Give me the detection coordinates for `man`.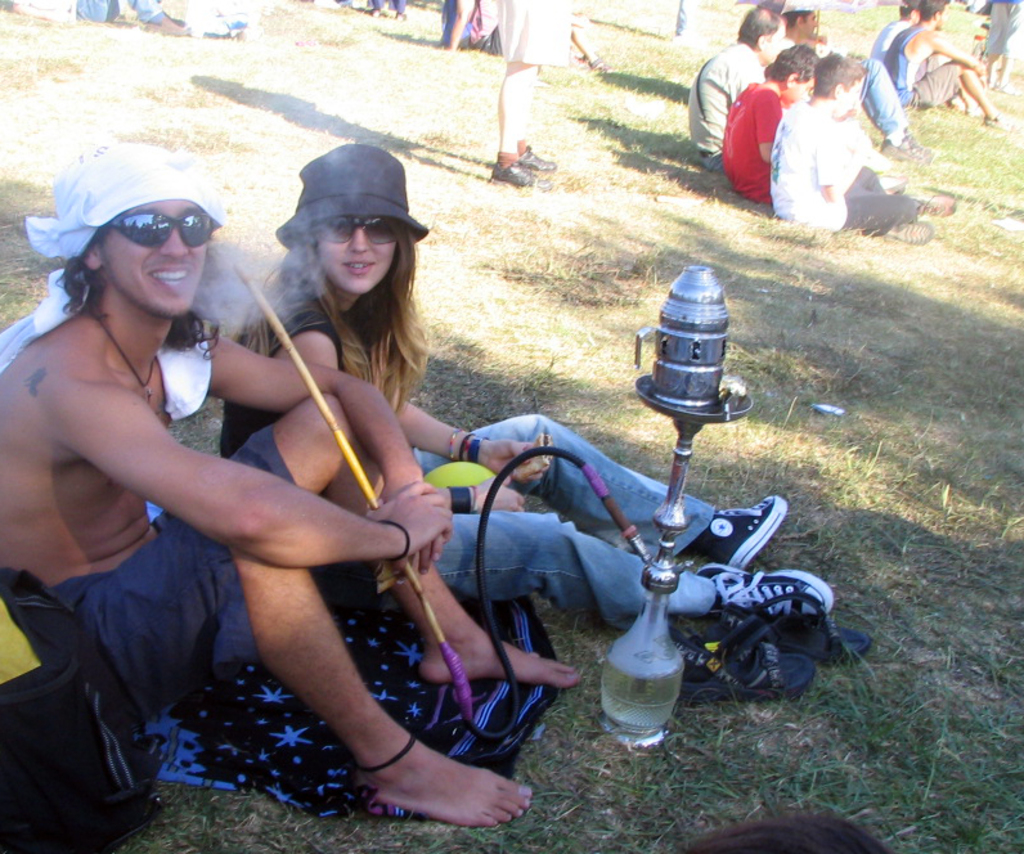
l=767, t=54, r=924, b=238.
